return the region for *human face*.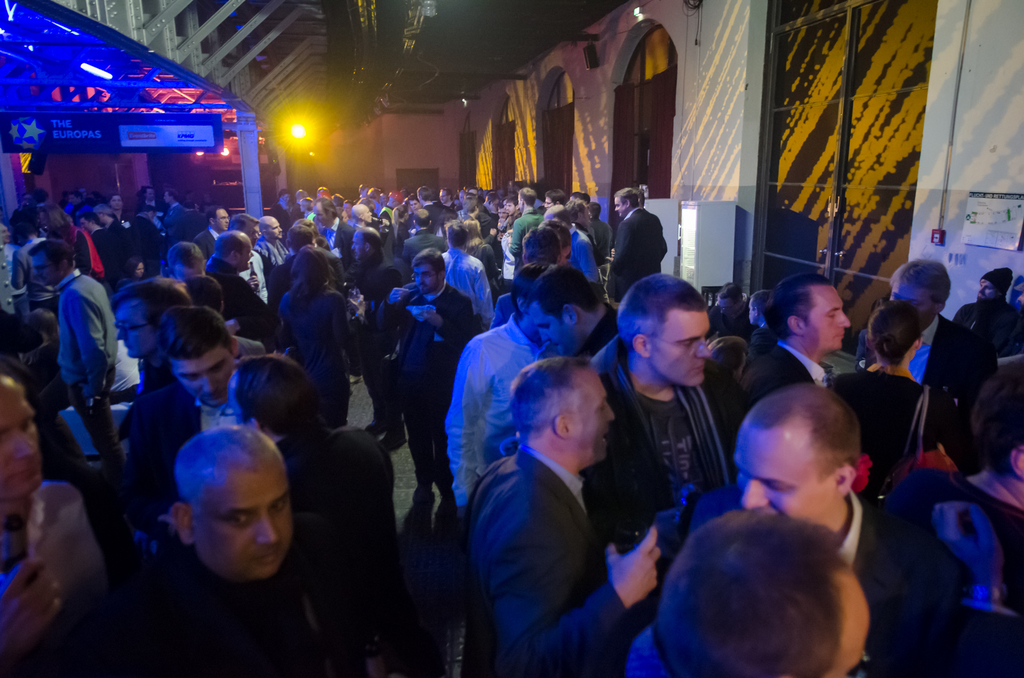
<box>243,244,252,268</box>.
